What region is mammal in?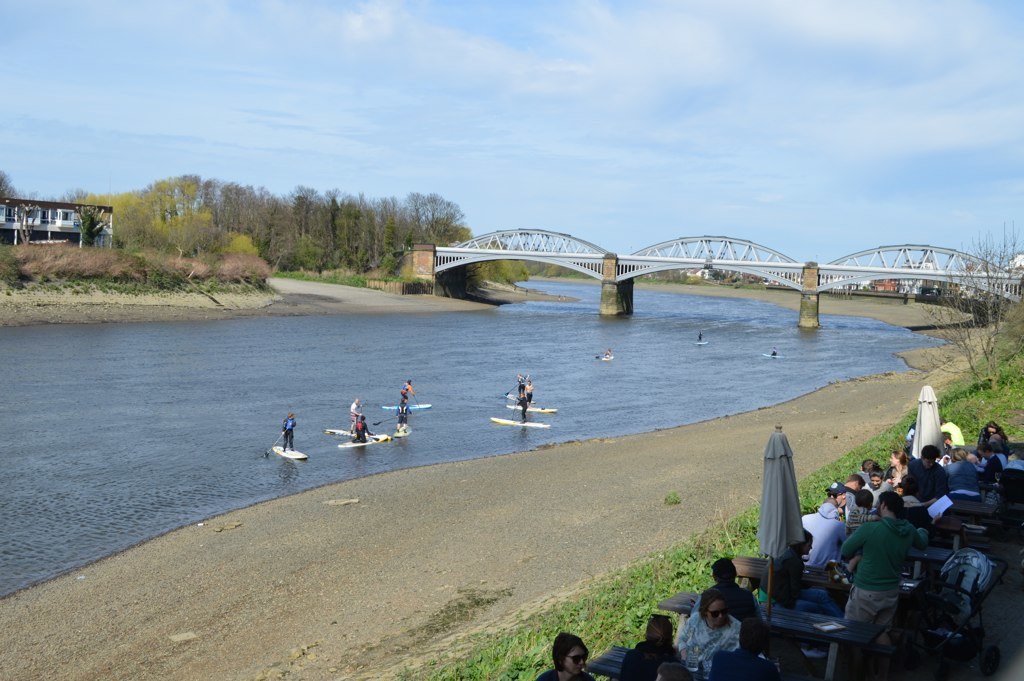
bbox=(942, 447, 983, 503).
